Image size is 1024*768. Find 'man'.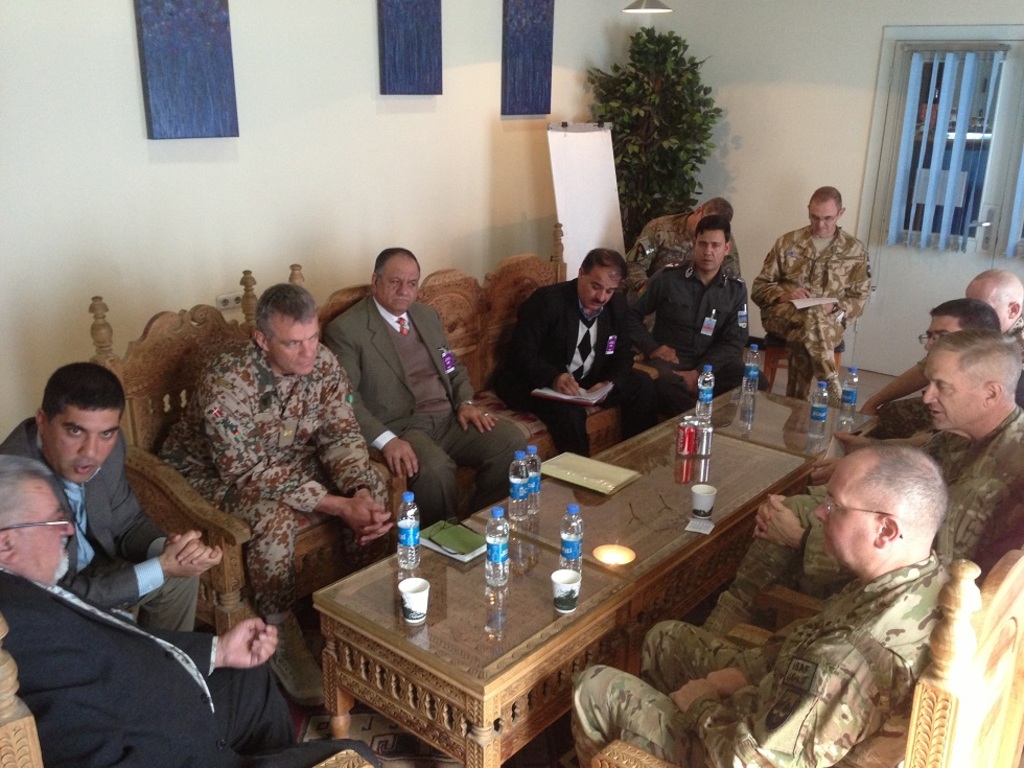
[left=619, top=194, right=742, bottom=329].
